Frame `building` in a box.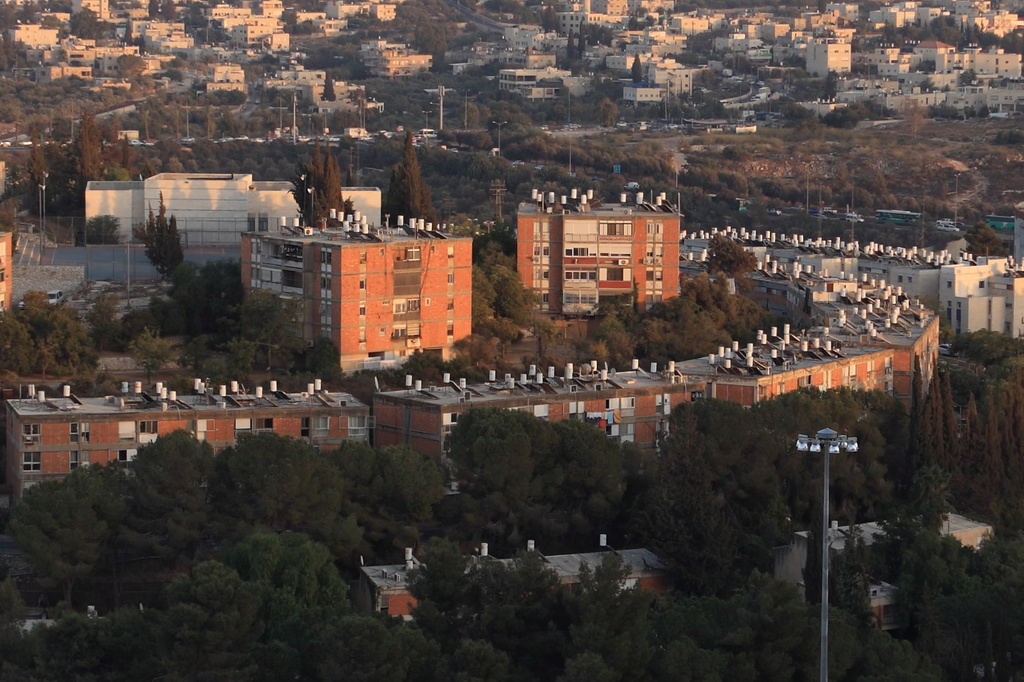
bbox=[240, 207, 469, 377].
